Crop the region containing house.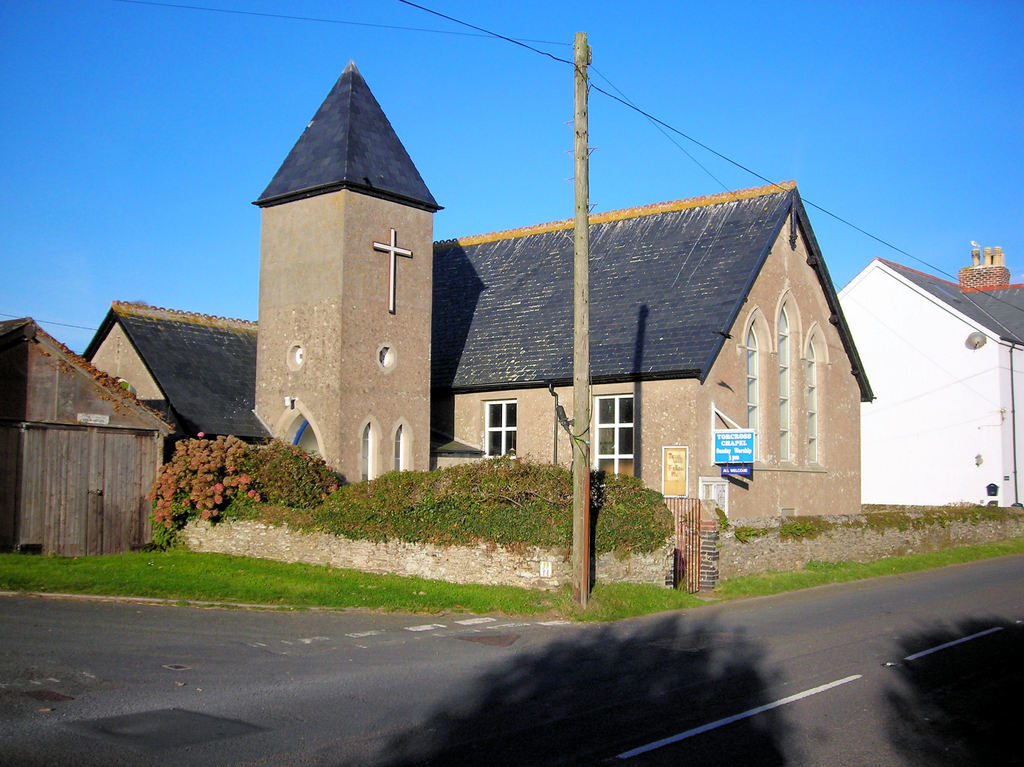
Crop region: 834, 257, 1023, 521.
